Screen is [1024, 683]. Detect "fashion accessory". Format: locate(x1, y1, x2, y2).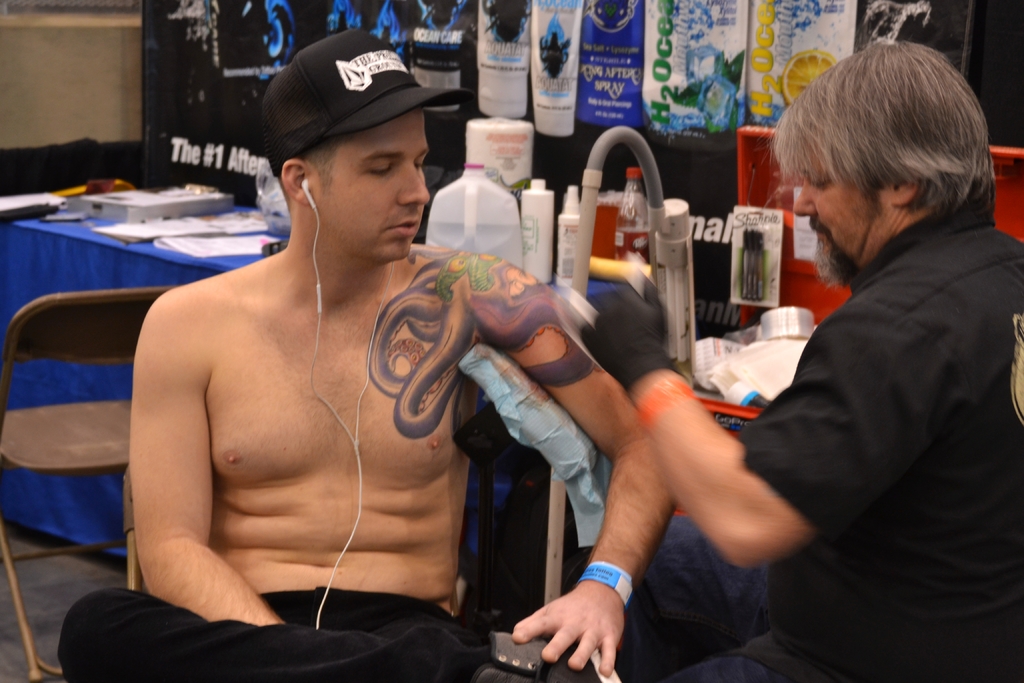
locate(259, 24, 470, 181).
